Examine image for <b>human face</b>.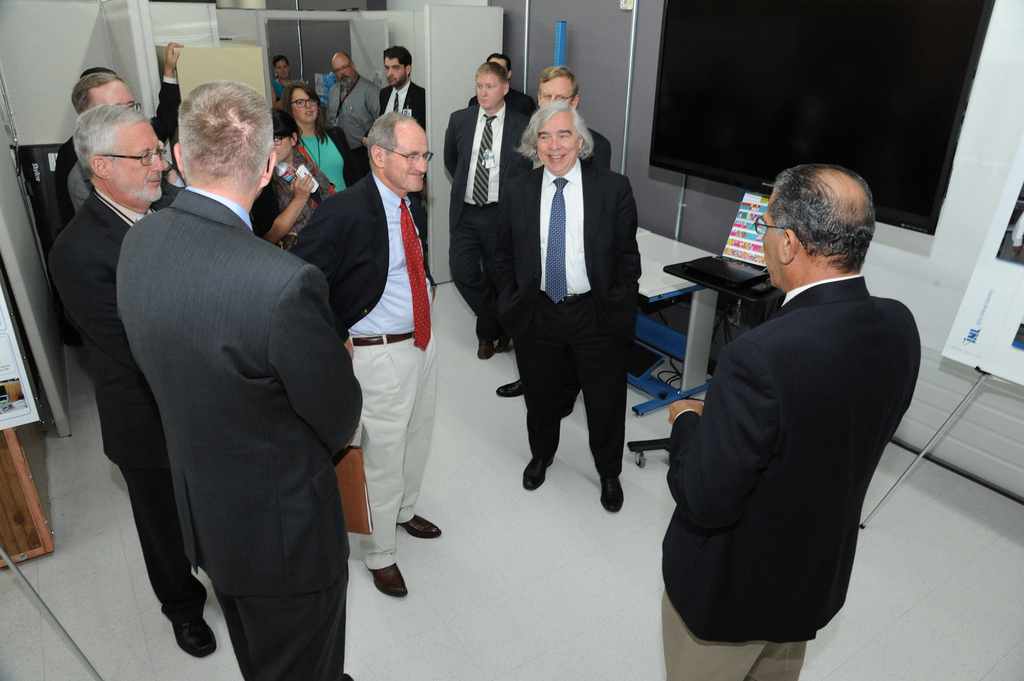
Examination result: {"x1": 333, "y1": 56, "x2": 357, "y2": 90}.
